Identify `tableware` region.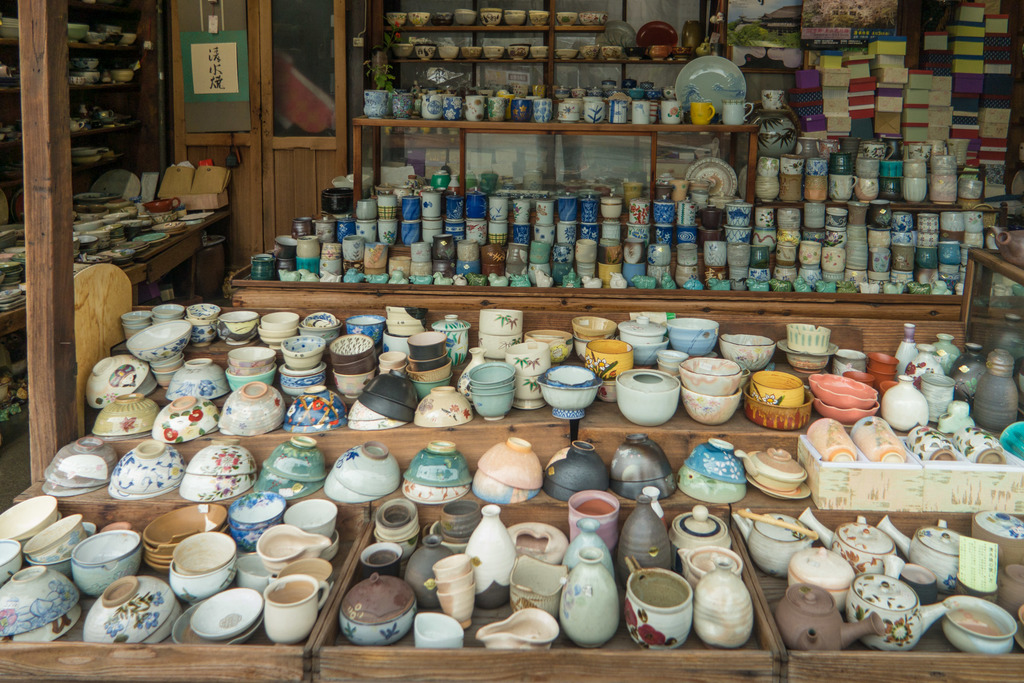
Region: <region>126, 322, 192, 350</region>.
